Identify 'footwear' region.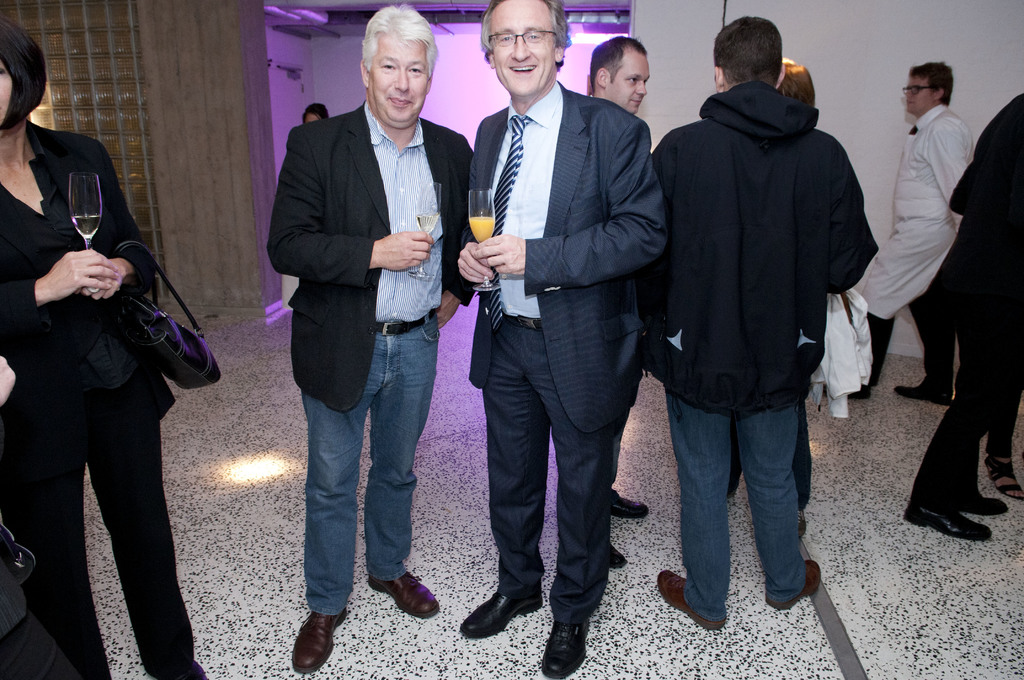
Region: left=904, top=498, right=995, bottom=541.
